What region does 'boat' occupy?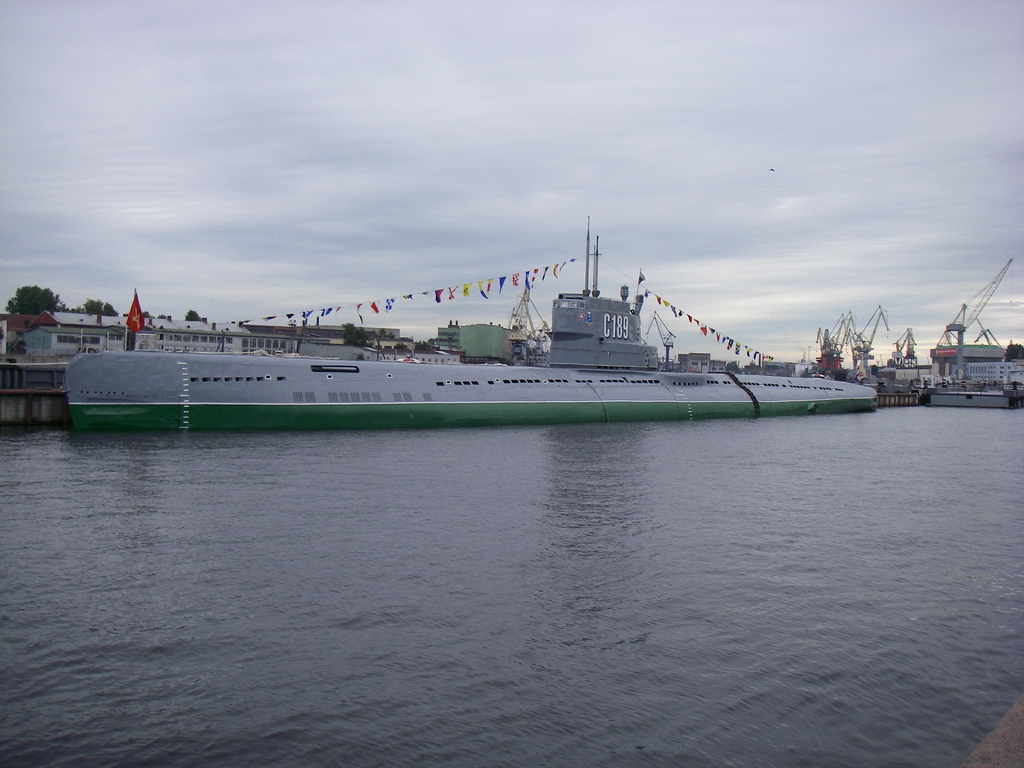
[x1=76, y1=211, x2=957, y2=428].
